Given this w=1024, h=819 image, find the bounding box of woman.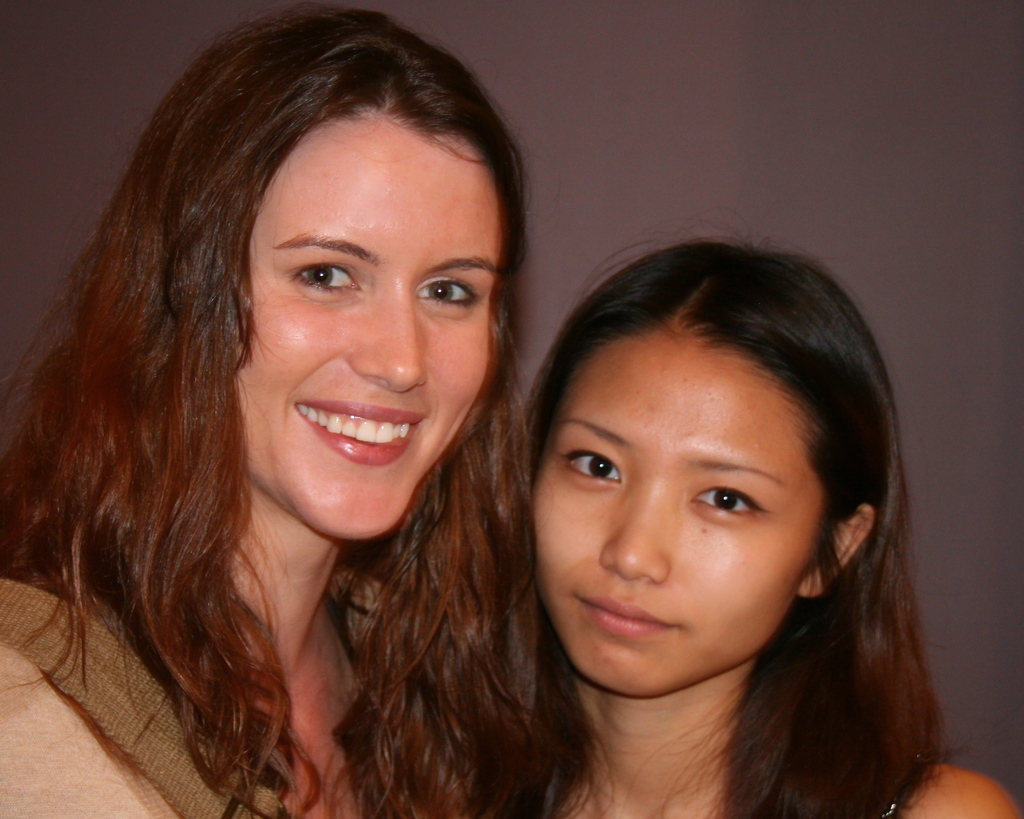
<box>0,0,580,818</box>.
